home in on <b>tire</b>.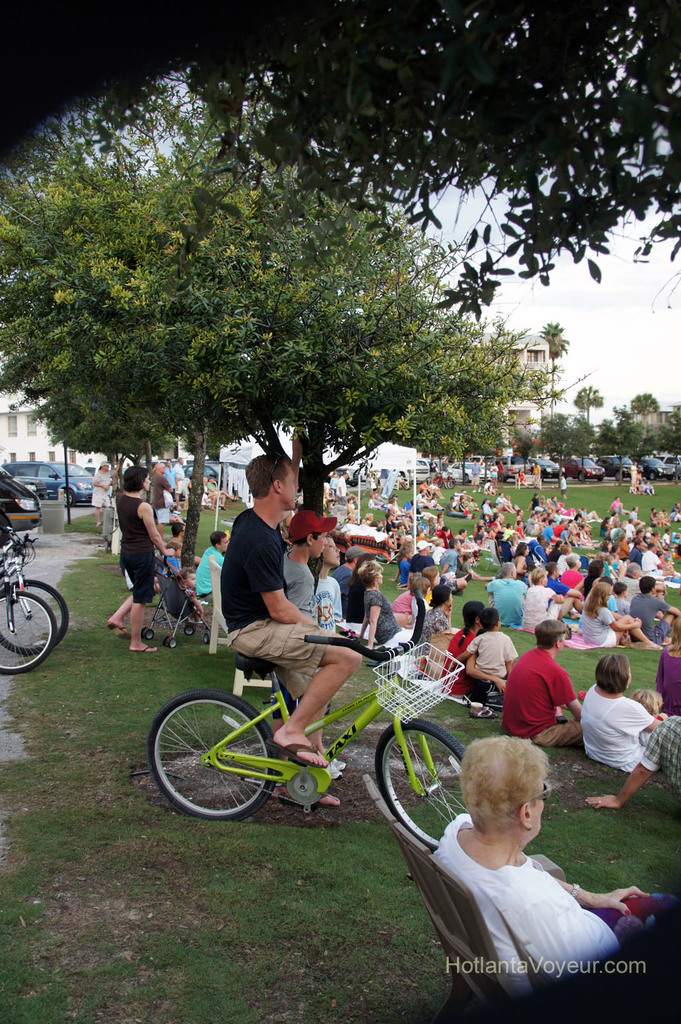
Homed in at detection(184, 624, 195, 635).
